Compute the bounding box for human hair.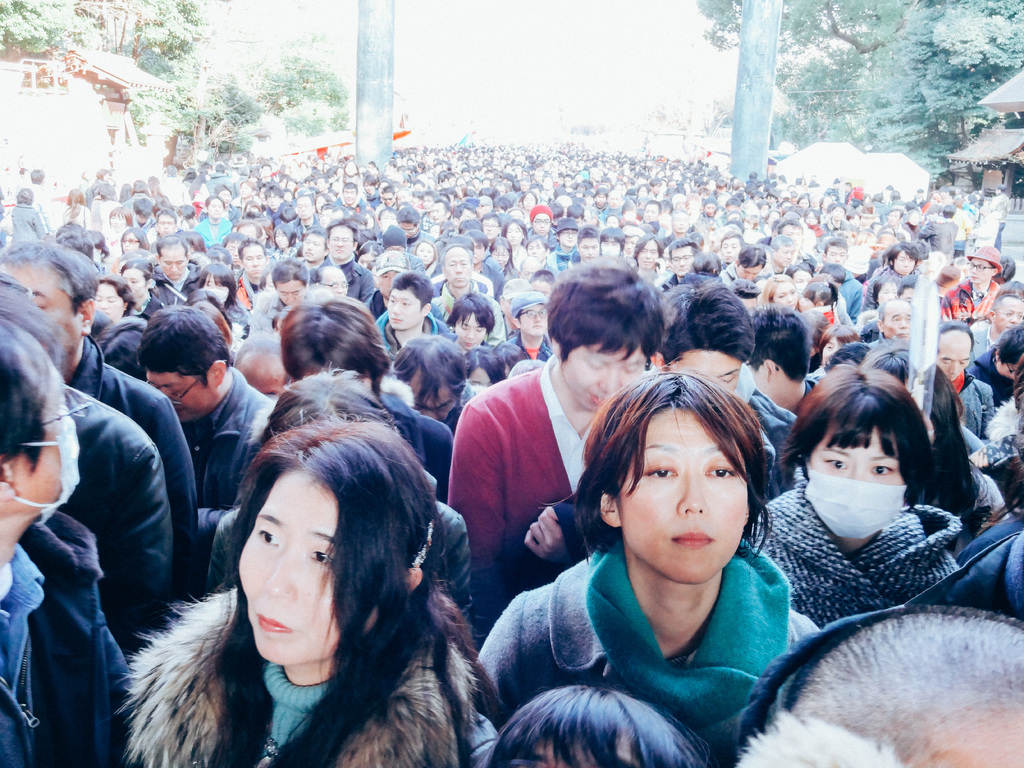
region(149, 392, 464, 761).
